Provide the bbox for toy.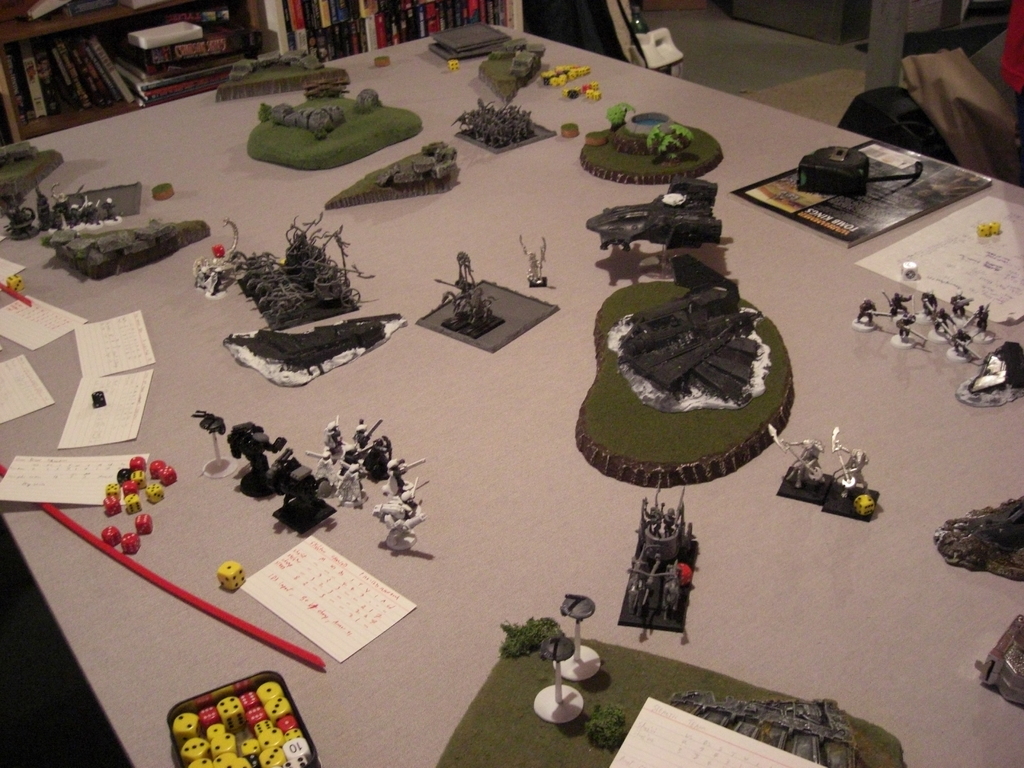
bbox=(236, 209, 342, 315).
